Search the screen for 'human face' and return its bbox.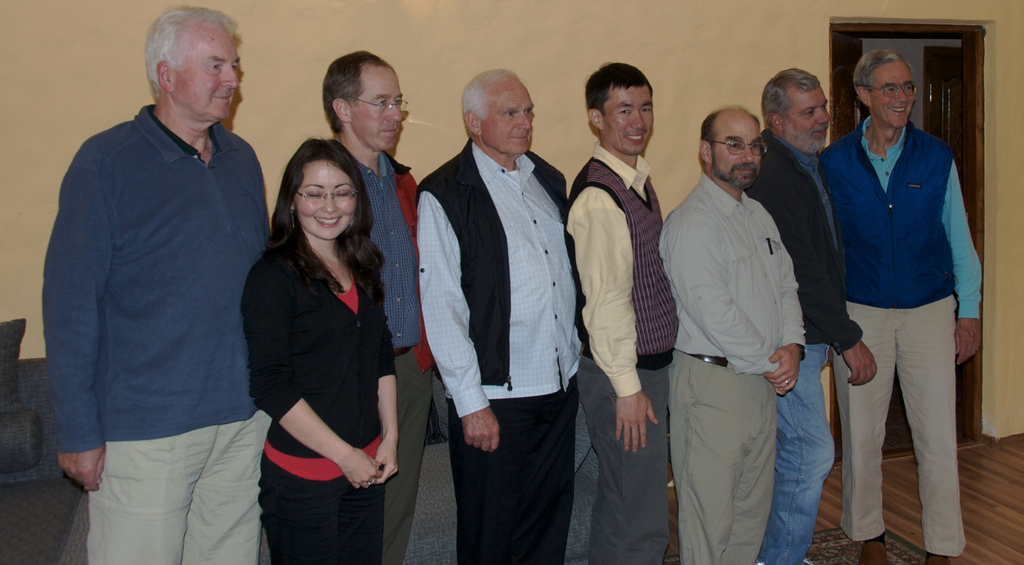
Found: (x1=785, y1=86, x2=833, y2=147).
